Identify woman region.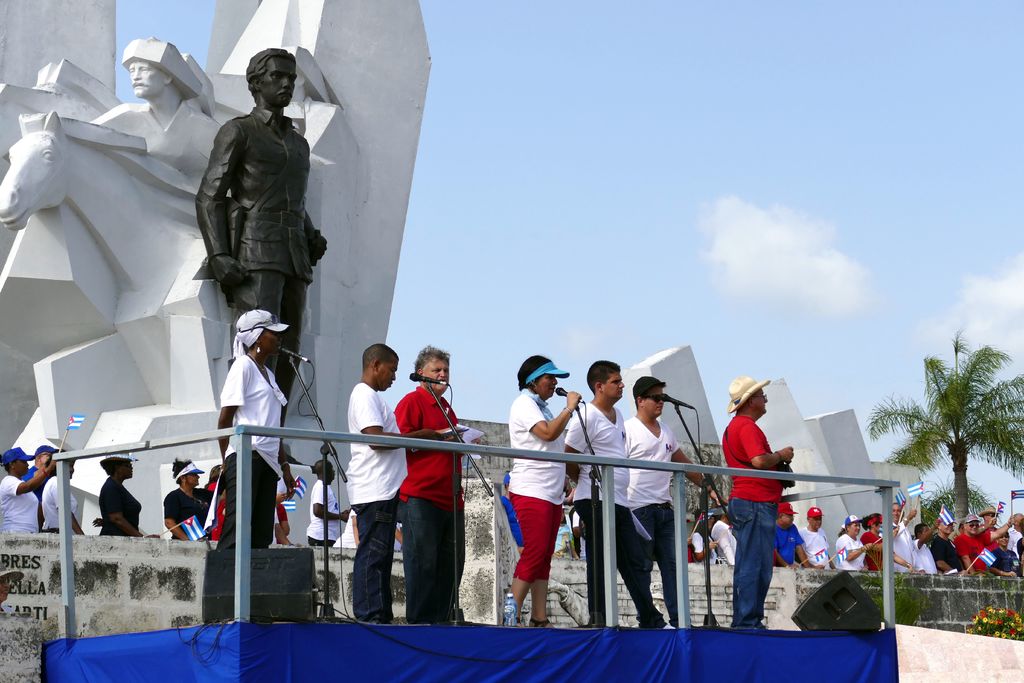
Region: (x1=499, y1=350, x2=593, y2=623).
